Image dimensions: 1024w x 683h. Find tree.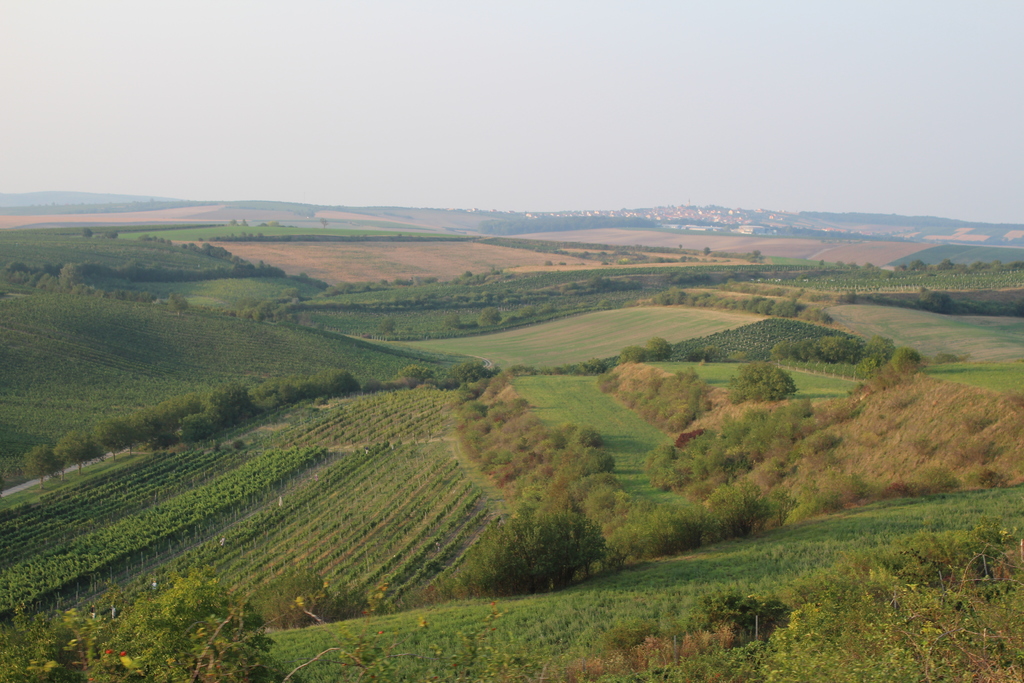
region(910, 258, 929, 271).
